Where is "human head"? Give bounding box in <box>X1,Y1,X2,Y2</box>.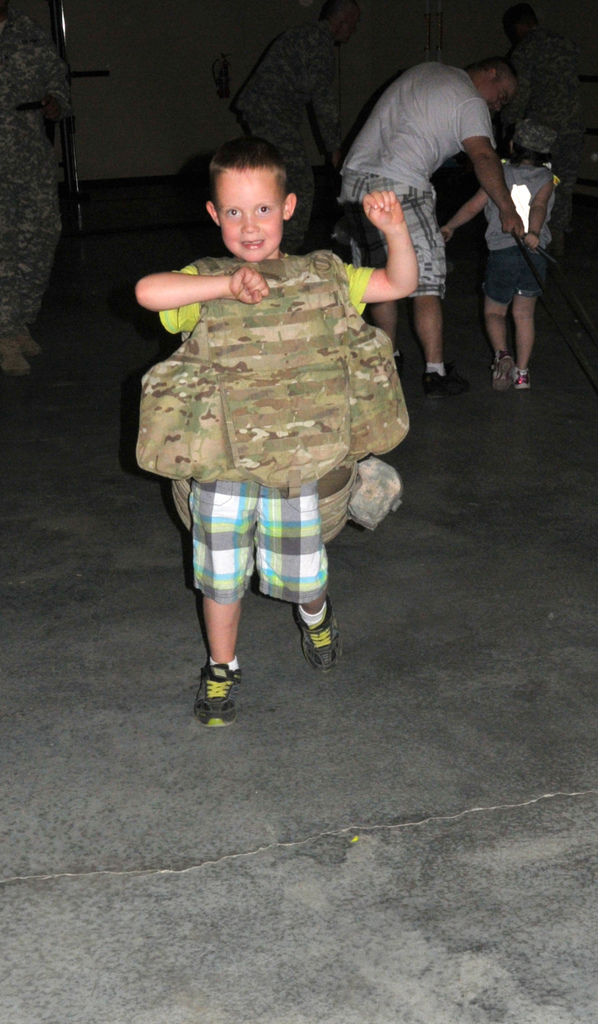
<box>502,4,535,45</box>.
